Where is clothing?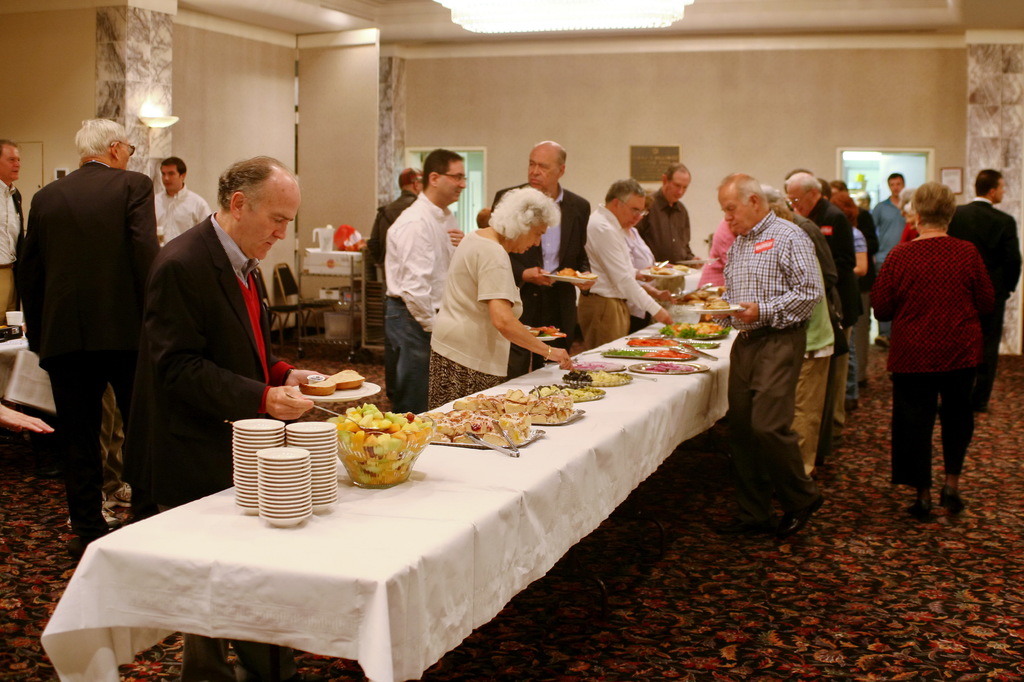
(583,210,671,369).
